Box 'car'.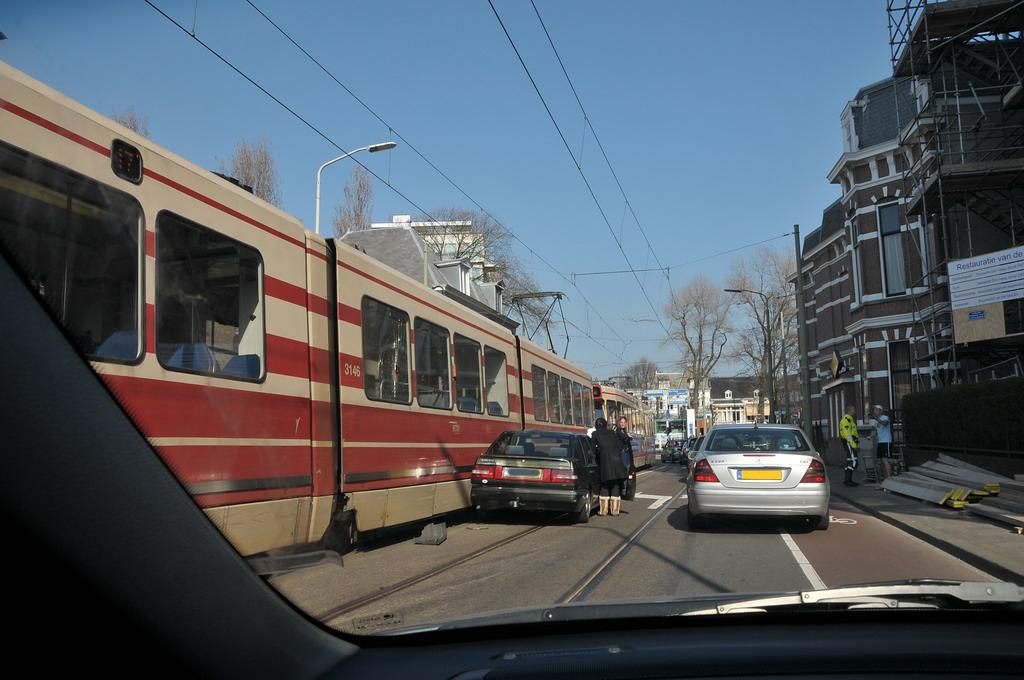
l=677, t=427, r=841, b=537.
